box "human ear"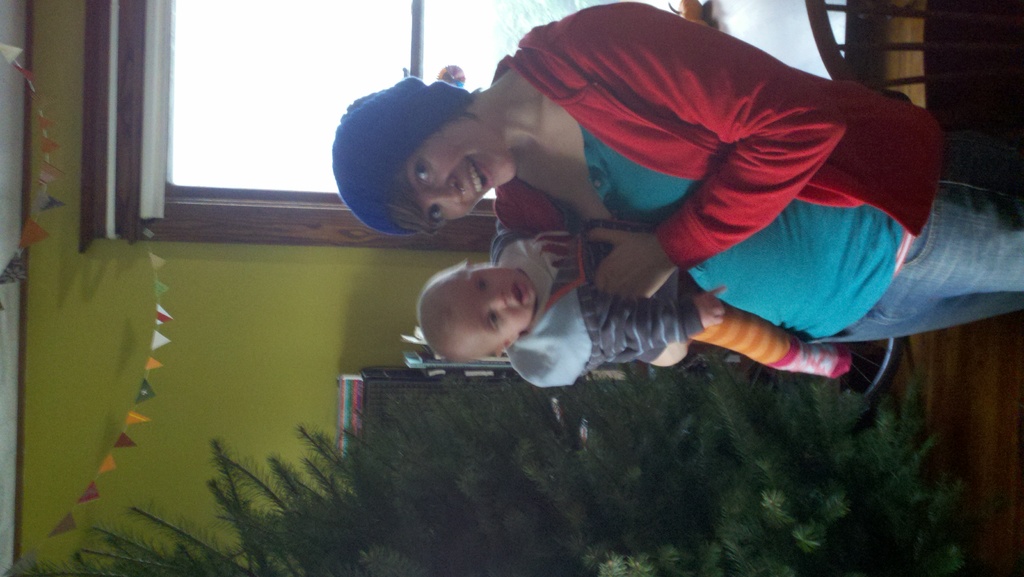
[left=495, top=334, right=516, bottom=358]
